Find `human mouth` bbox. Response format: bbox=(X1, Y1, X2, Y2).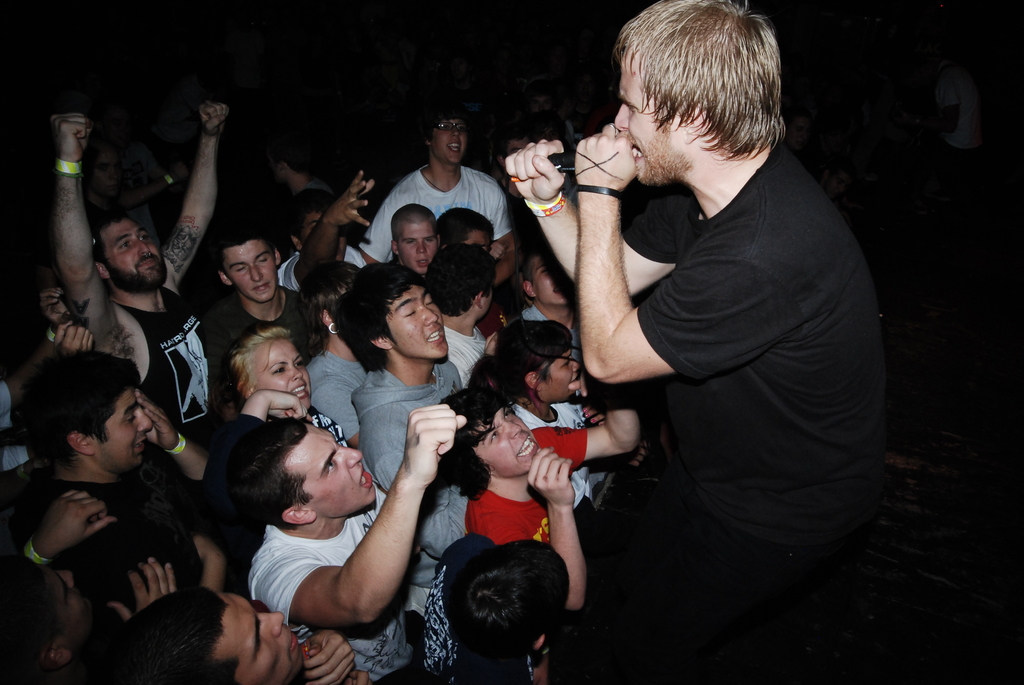
bbox=(132, 434, 147, 457).
